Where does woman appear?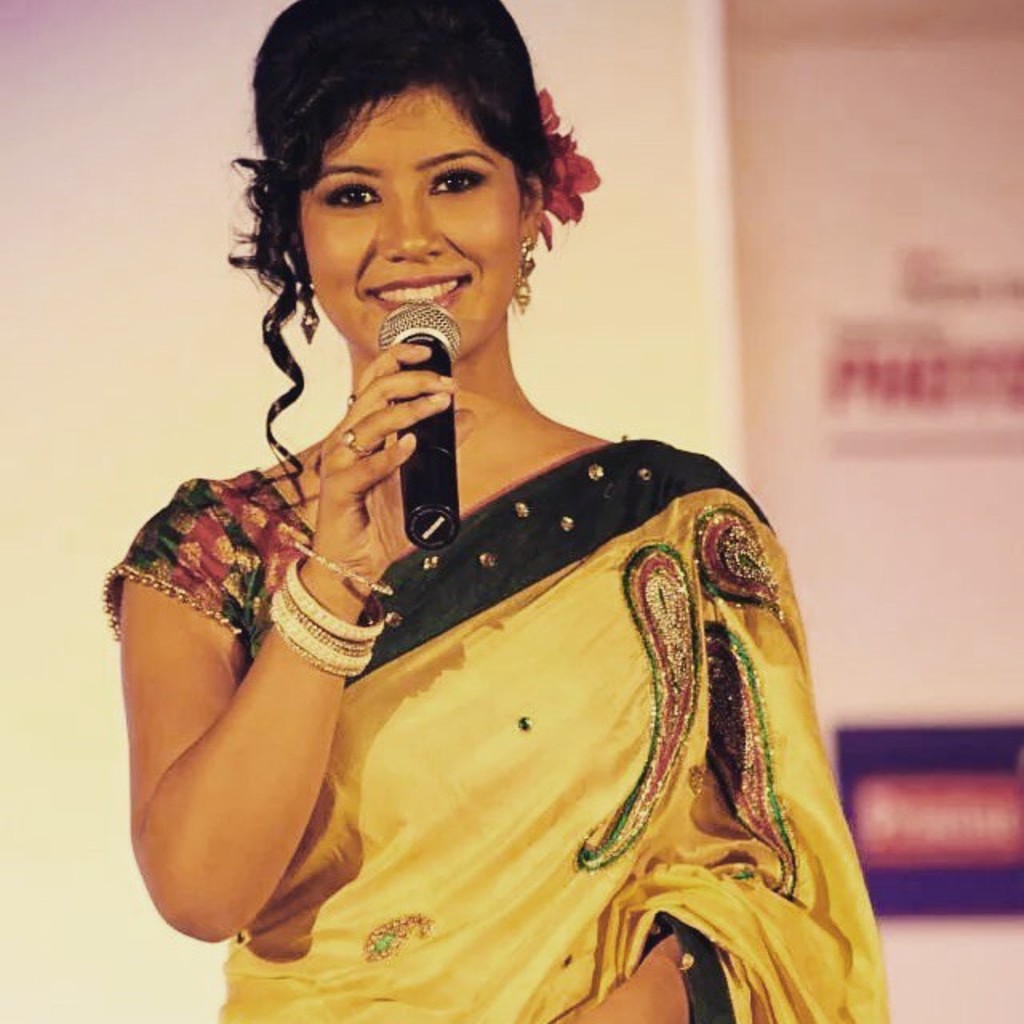
Appears at {"x1": 98, "y1": 0, "x2": 894, "y2": 1022}.
